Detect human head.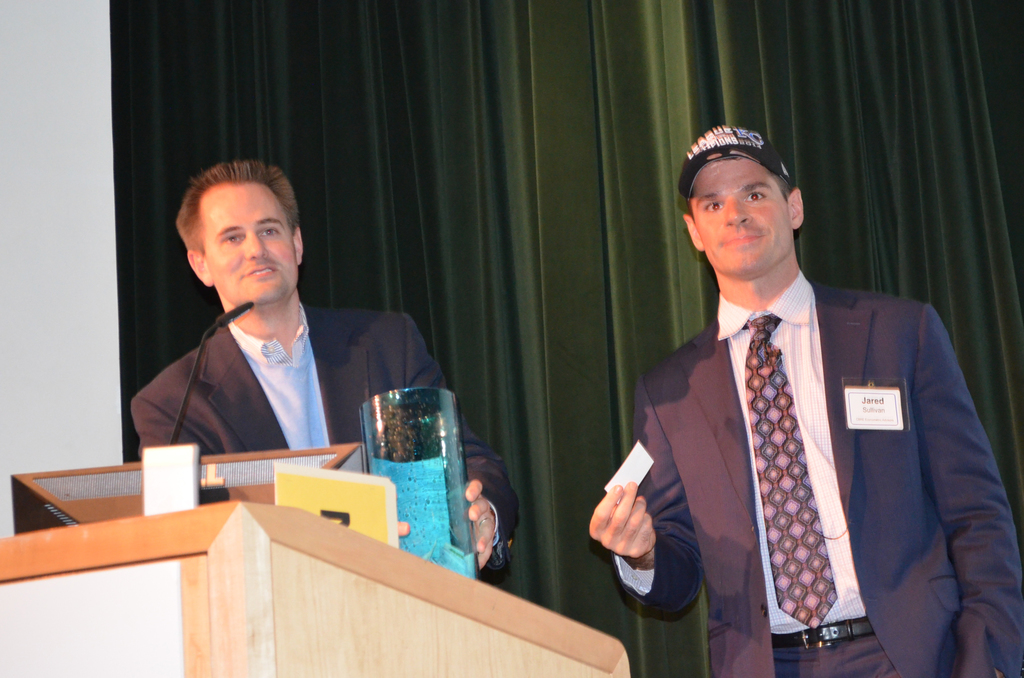
Detected at [157,147,302,323].
